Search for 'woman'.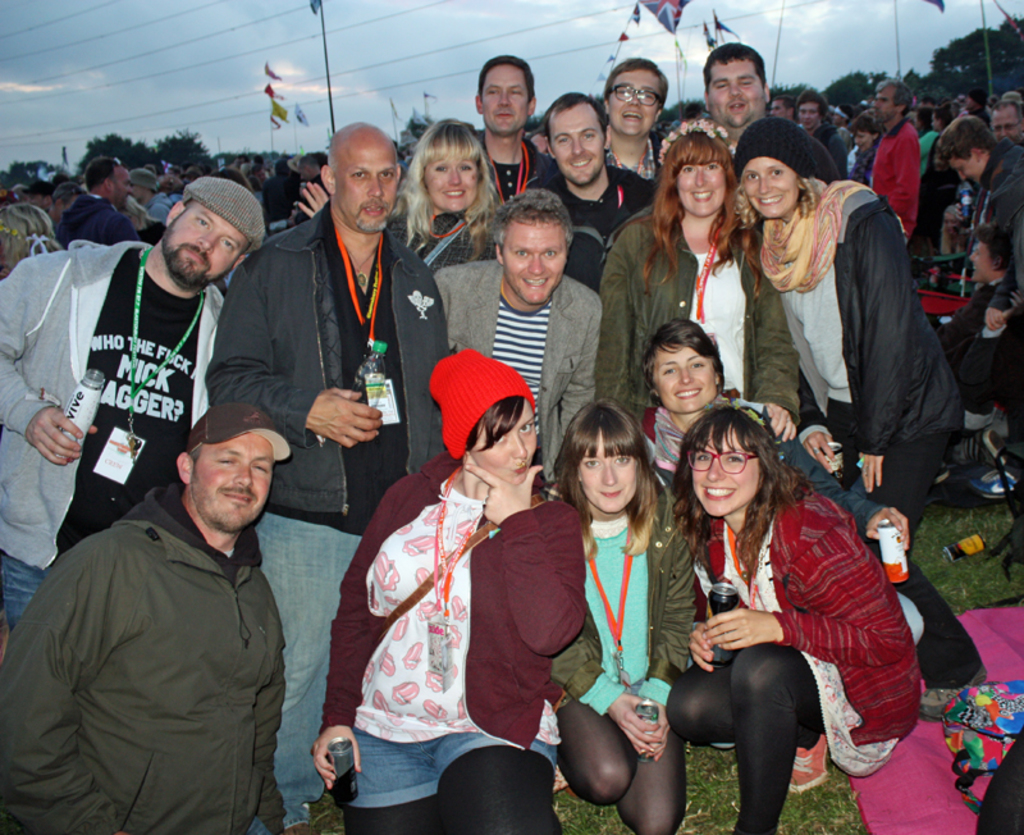
Found at (842,110,887,190).
